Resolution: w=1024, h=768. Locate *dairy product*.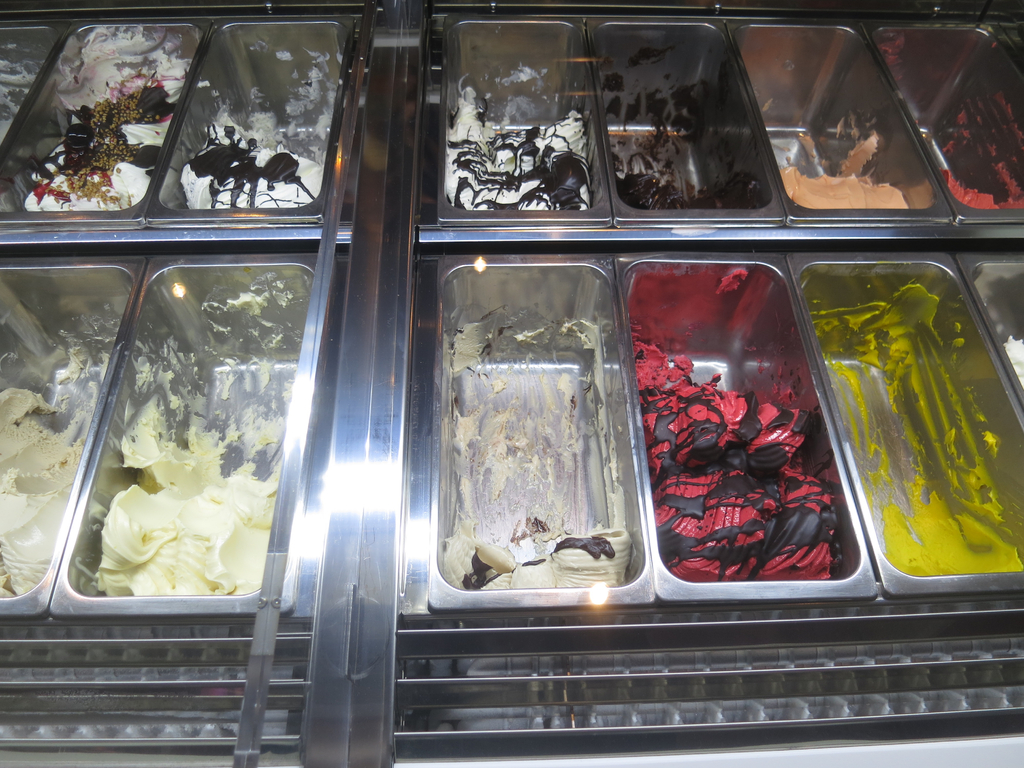
419,525,634,589.
